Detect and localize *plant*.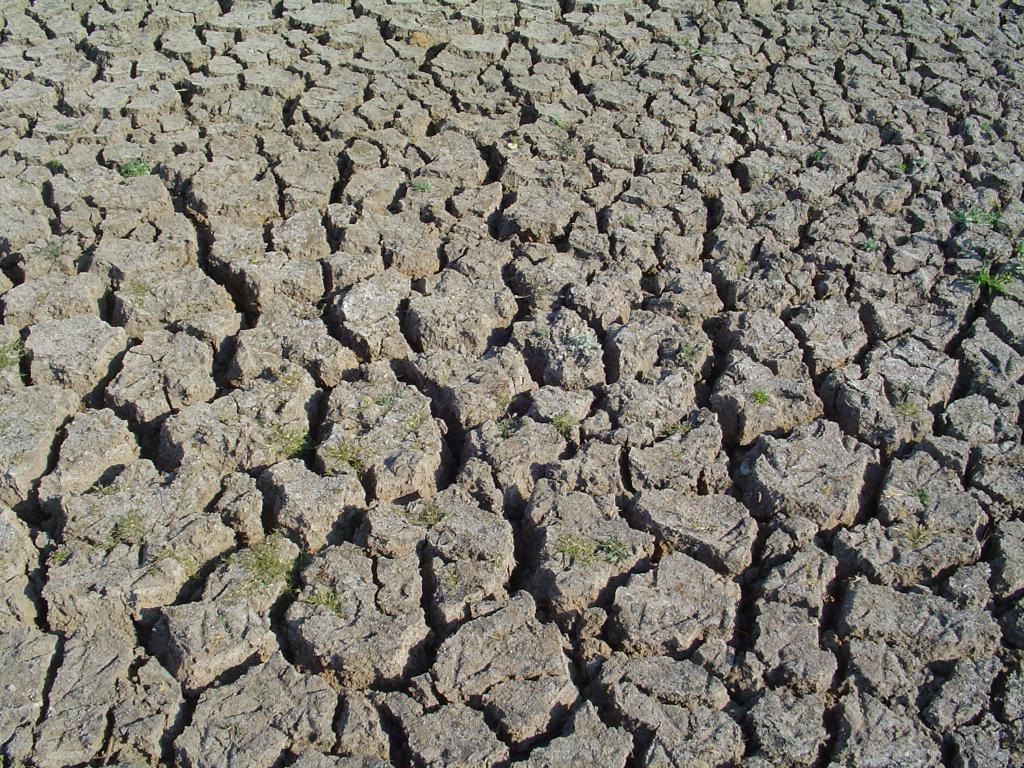
Localized at 893, 150, 931, 172.
